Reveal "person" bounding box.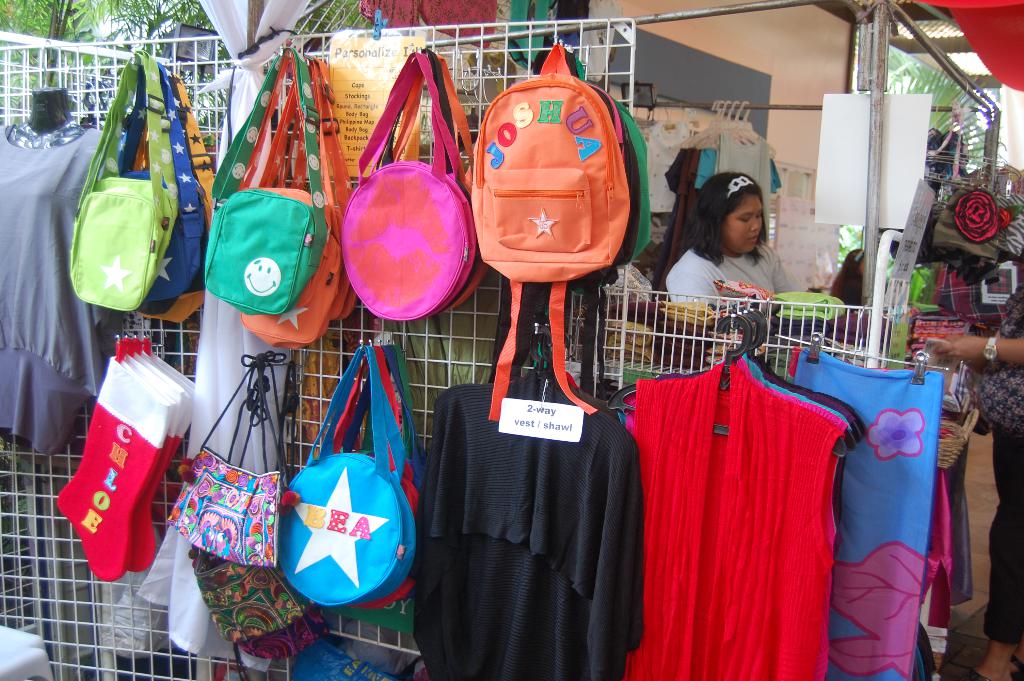
Revealed: pyautogui.locateOnScreen(936, 249, 1023, 680).
